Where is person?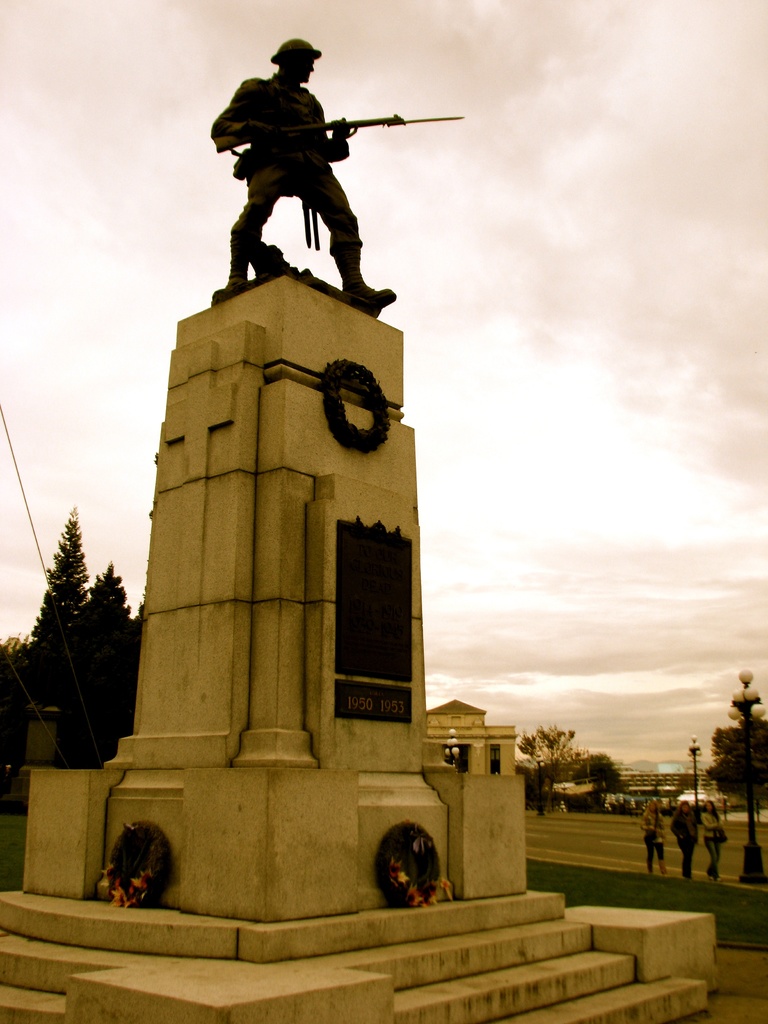
<region>637, 788, 666, 879</region>.
